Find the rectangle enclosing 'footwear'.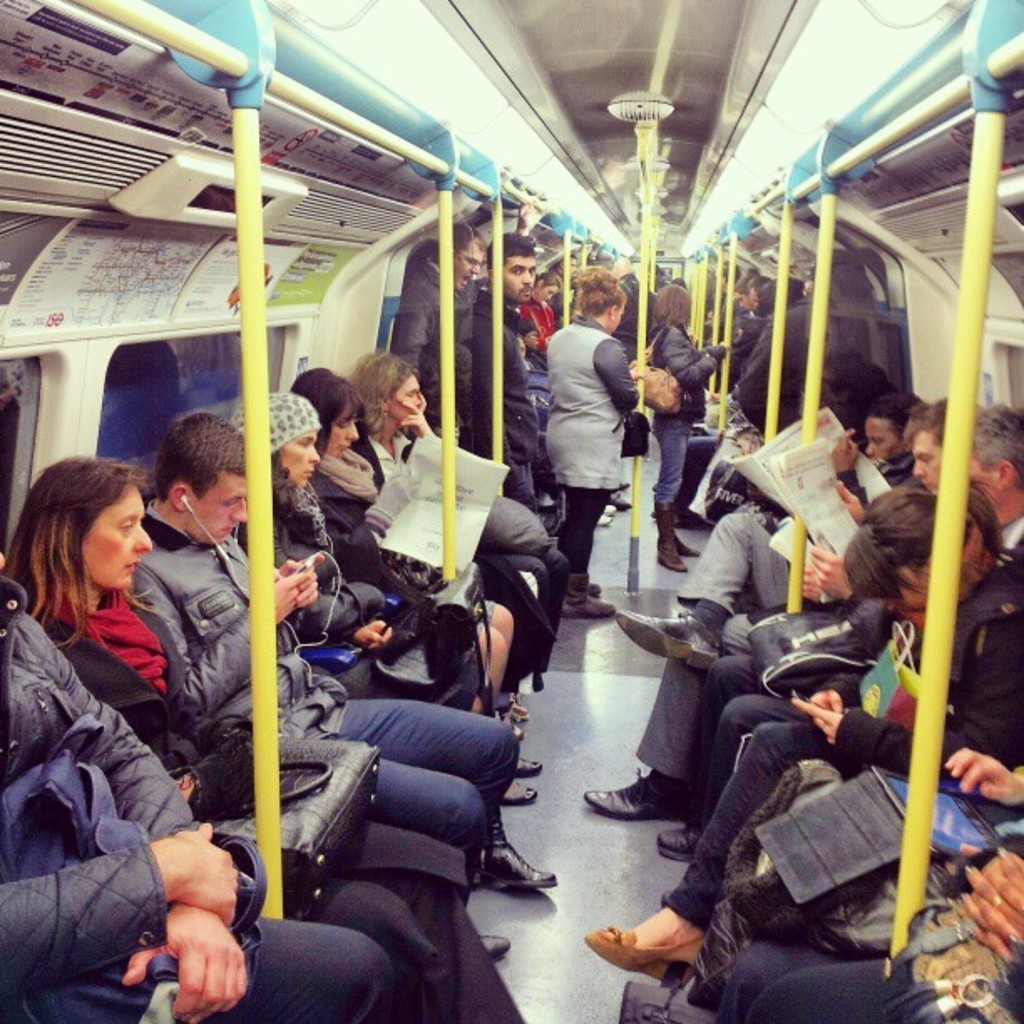
bbox=[659, 505, 696, 584].
